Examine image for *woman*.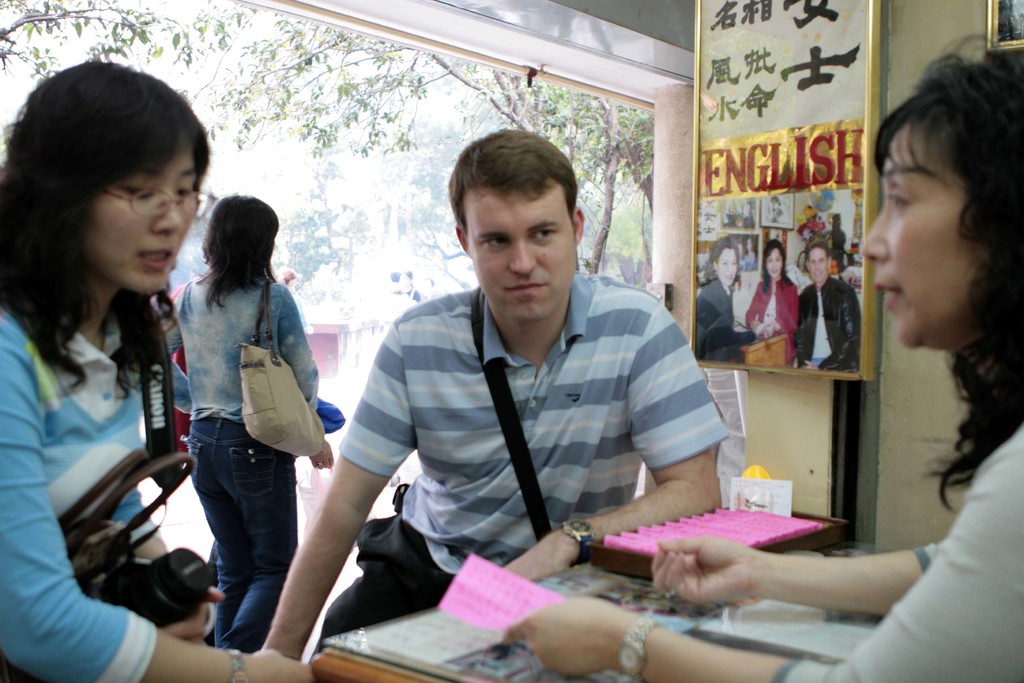
Examination result: [796,239,863,375].
